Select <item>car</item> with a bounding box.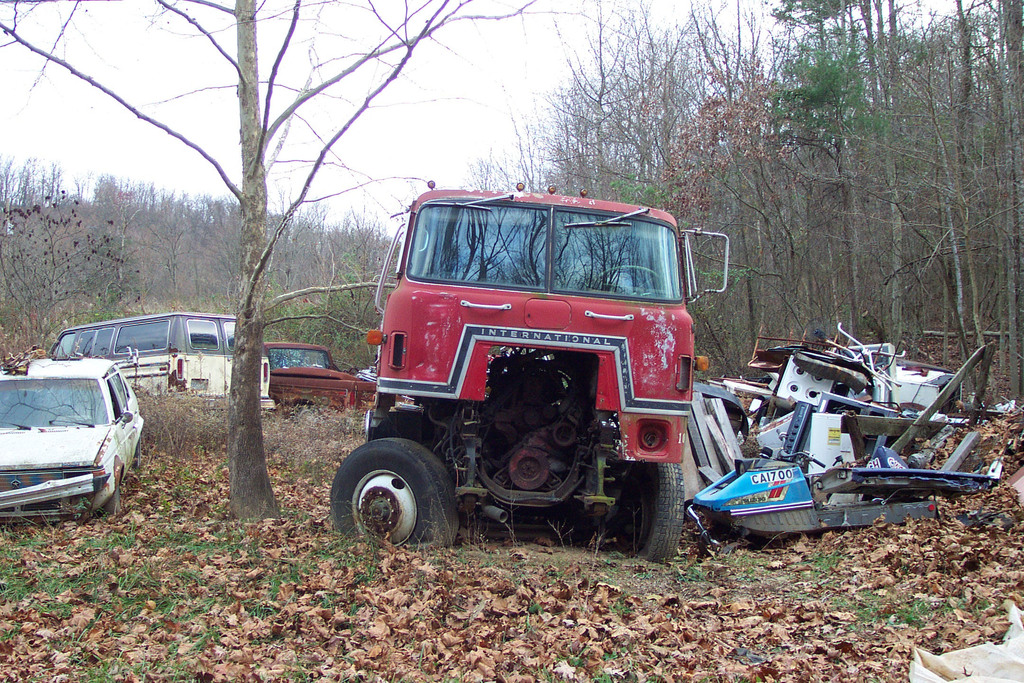
4, 361, 147, 531.
